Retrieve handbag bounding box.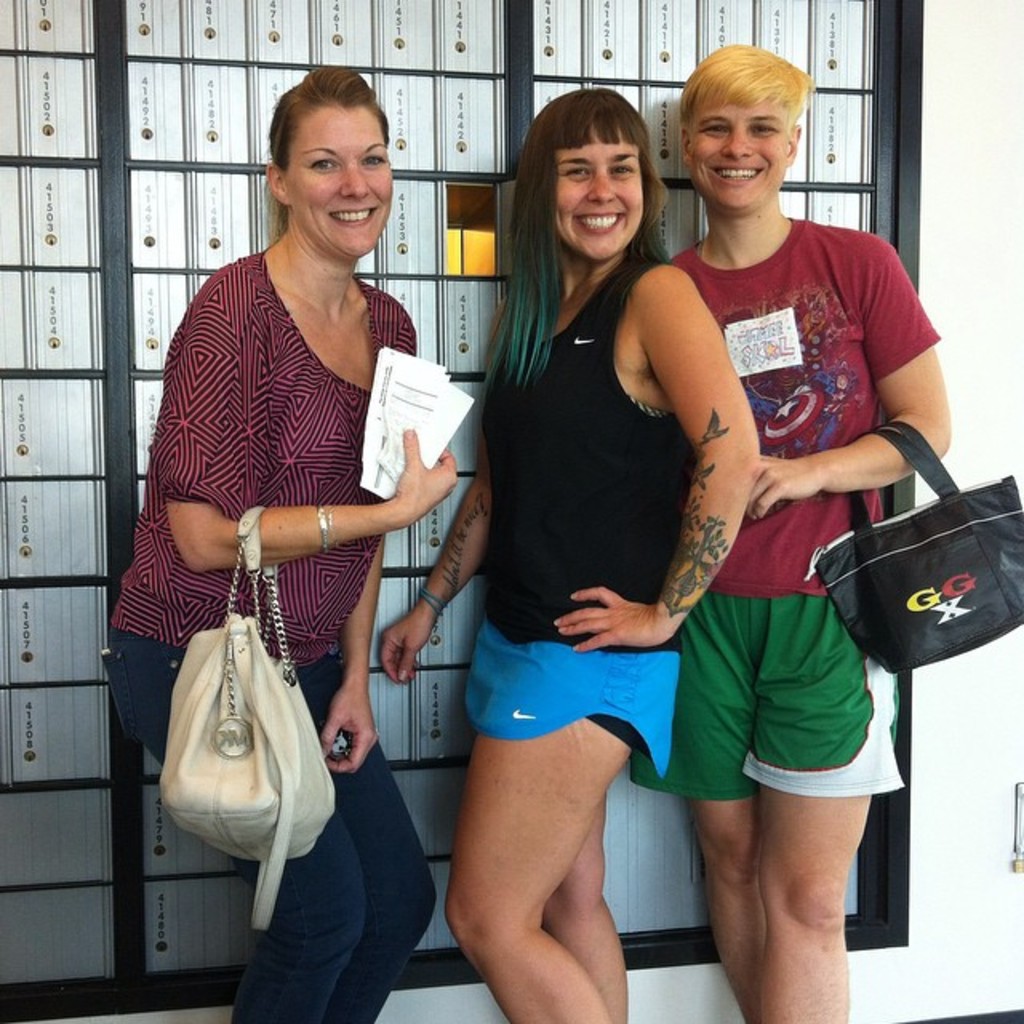
Bounding box: (x1=160, y1=502, x2=341, y2=931).
